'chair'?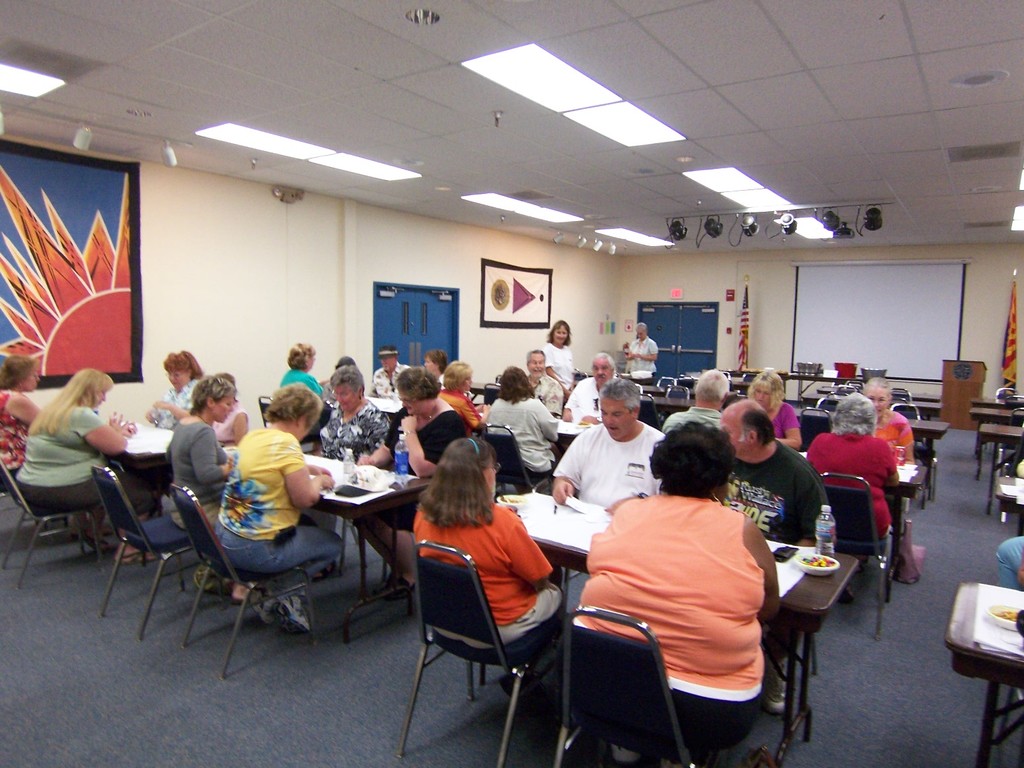
<bbox>257, 394, 322, 457</bbox>
